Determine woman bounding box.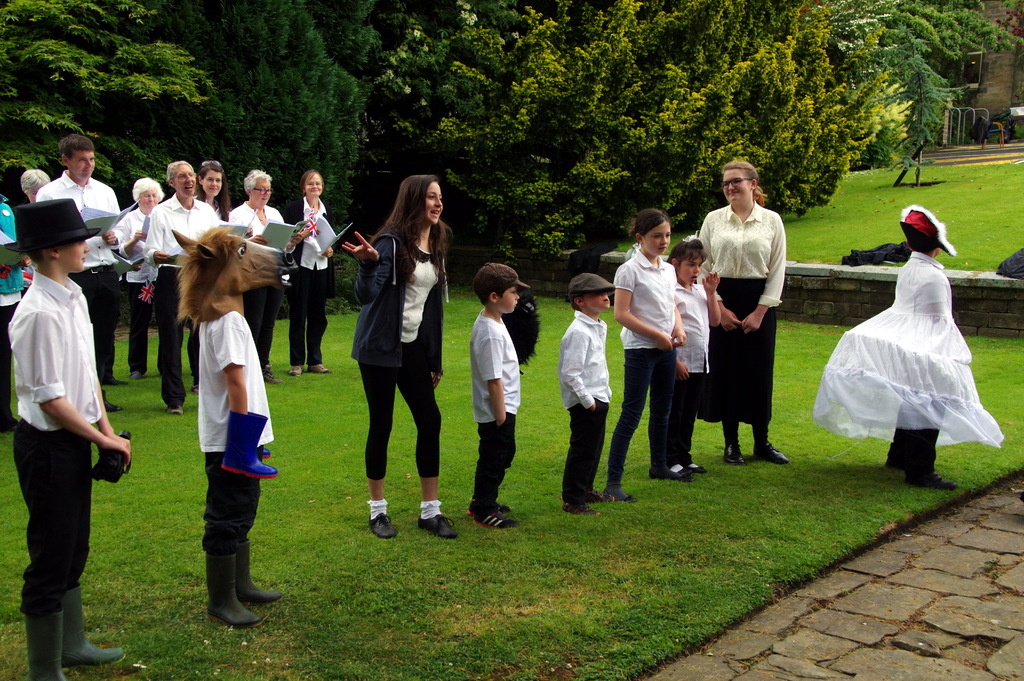
Determined: left=719, top=156, right=806, bottom=477.
